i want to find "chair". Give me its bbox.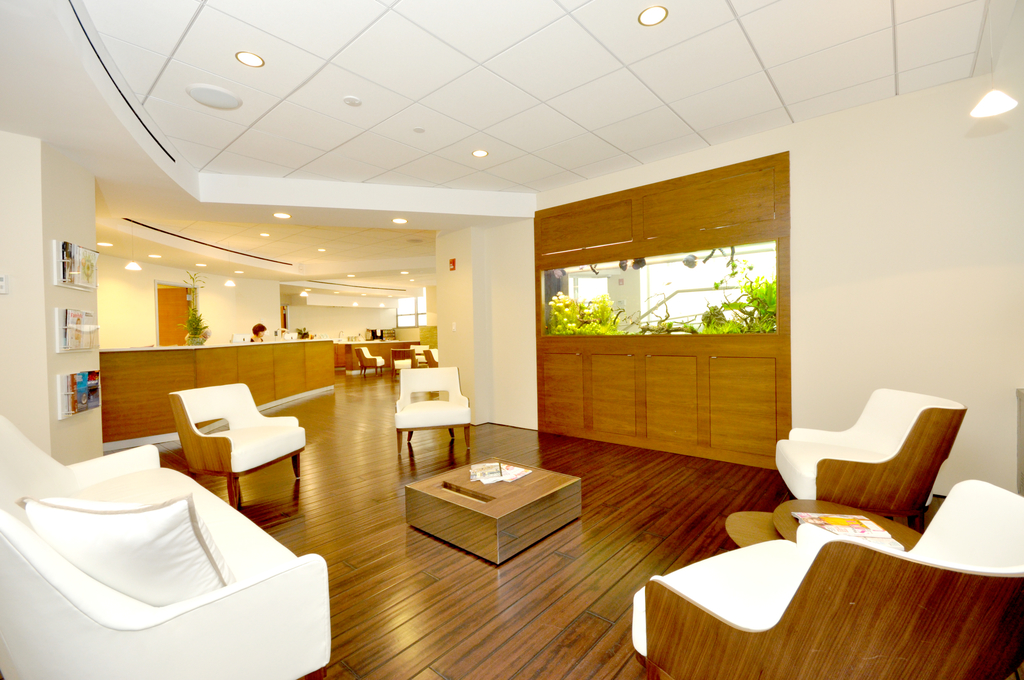
box=[635, 473, 1023, 679].
